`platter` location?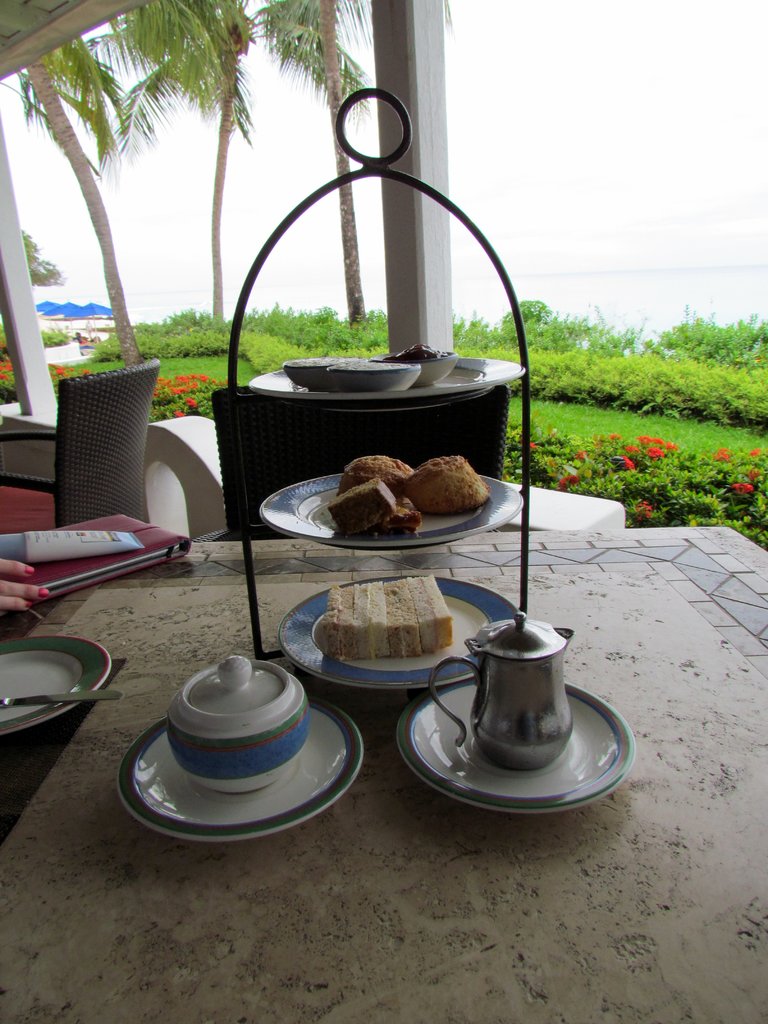
<region>280, 577, 518, 692</region>
